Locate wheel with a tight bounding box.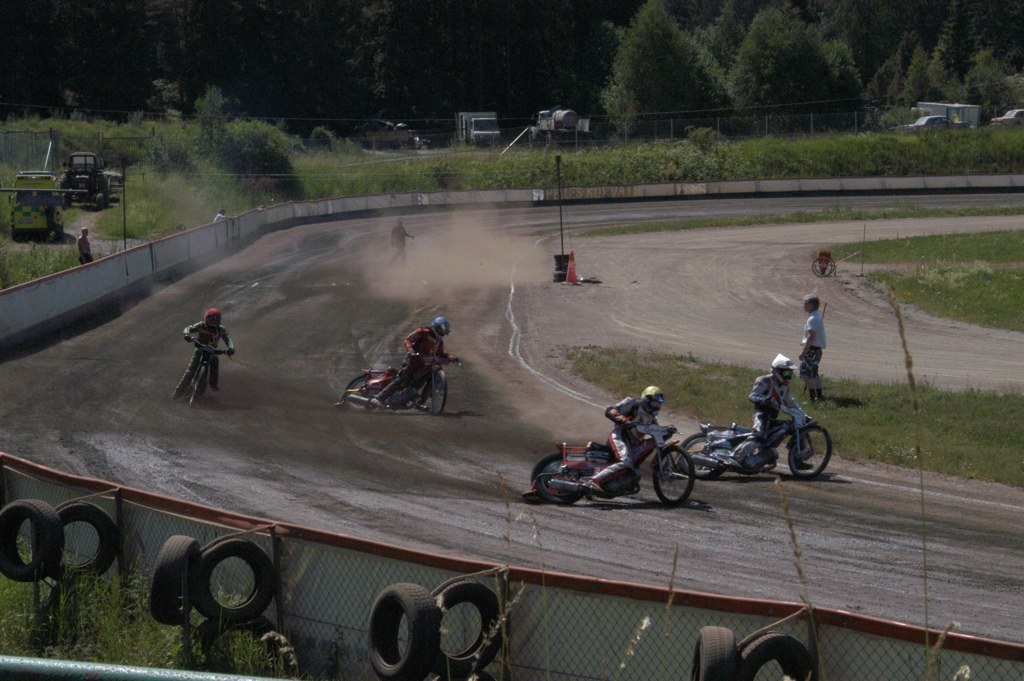
[340,373,382,414].
